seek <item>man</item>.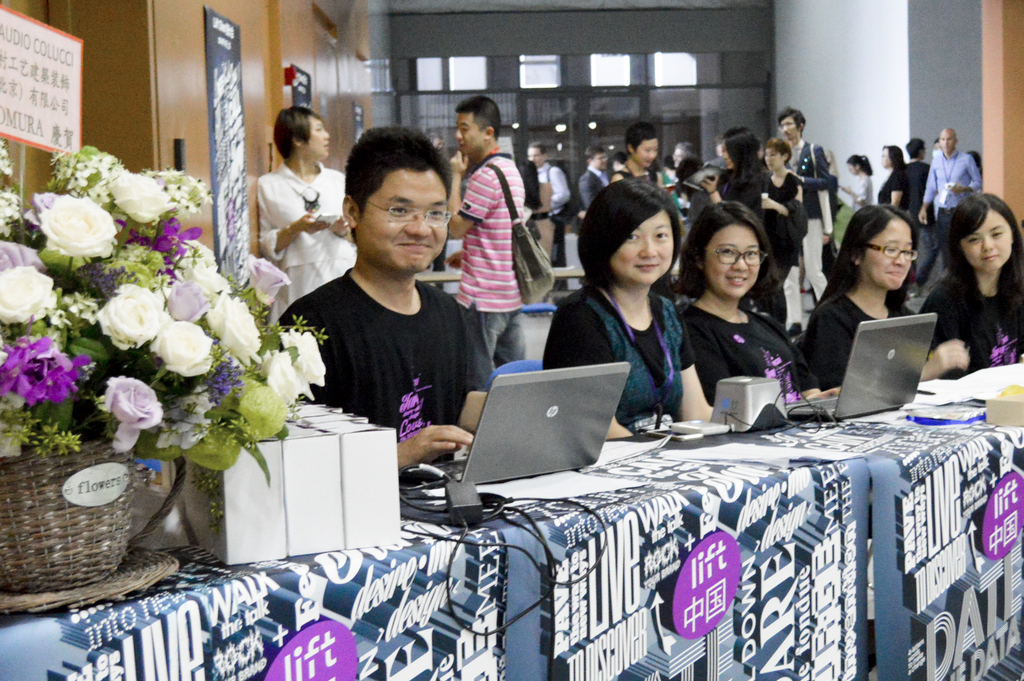
(left=445, top=93, right=529, bottom=398).
